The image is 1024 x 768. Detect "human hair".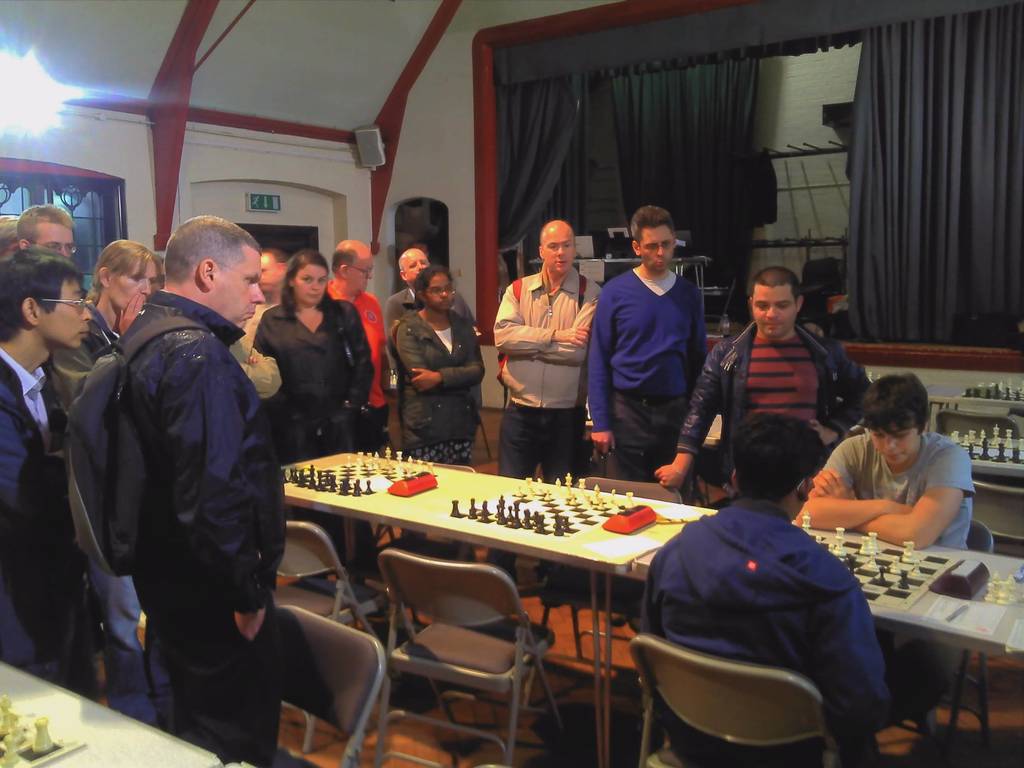
Detection: [left=263, top=242, right=292, bottom=262].
